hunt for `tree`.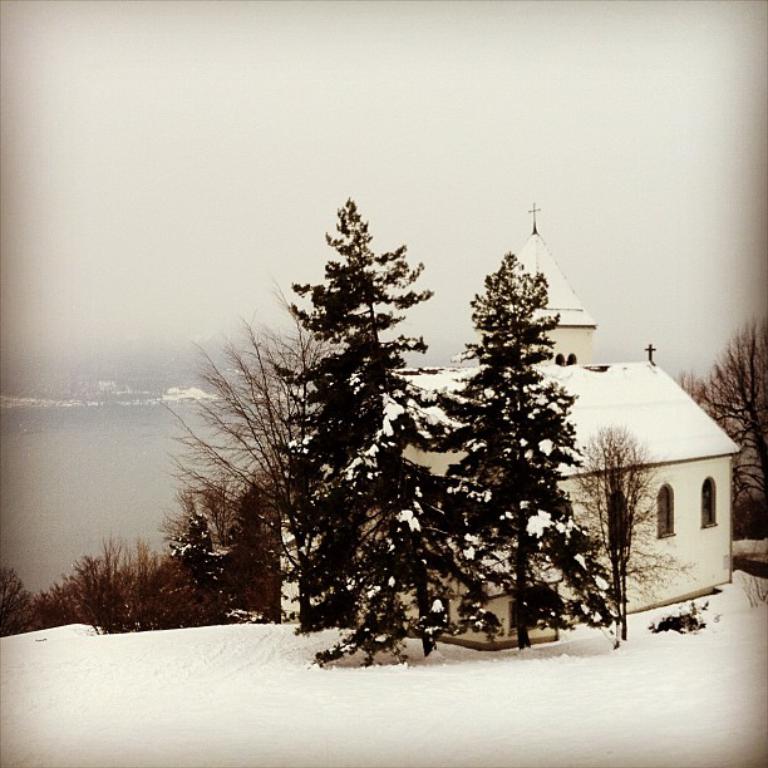
Hunted down at bbox=[159, 305, 340, 612].
